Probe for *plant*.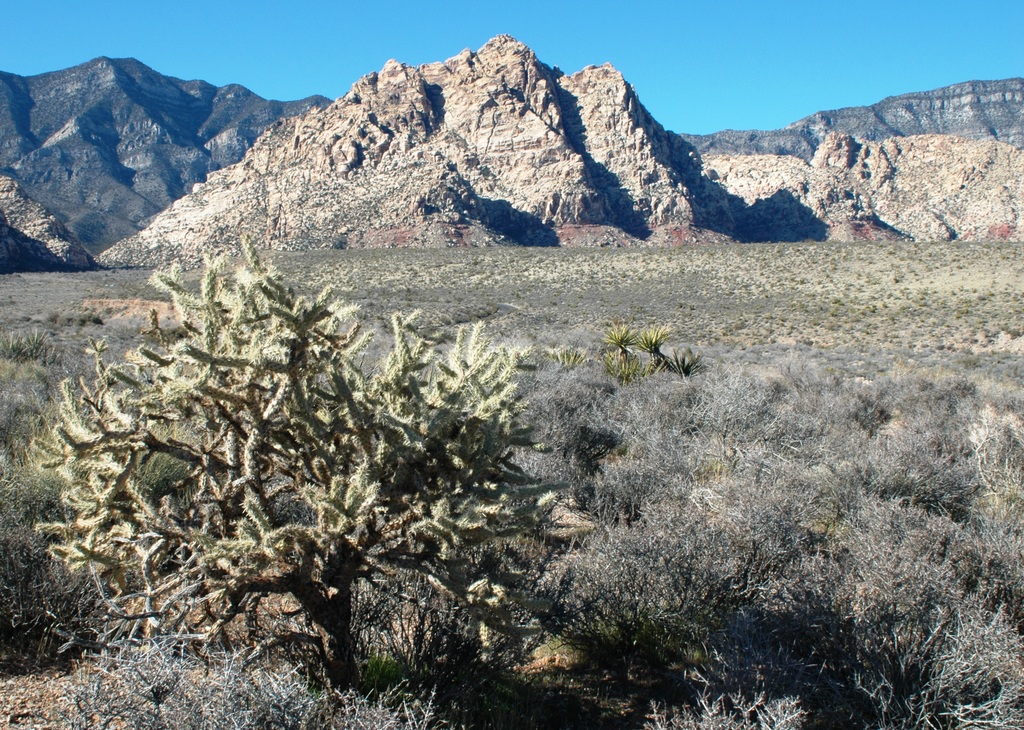
Probe result: <region>1, 320, 107, 663</region>.
